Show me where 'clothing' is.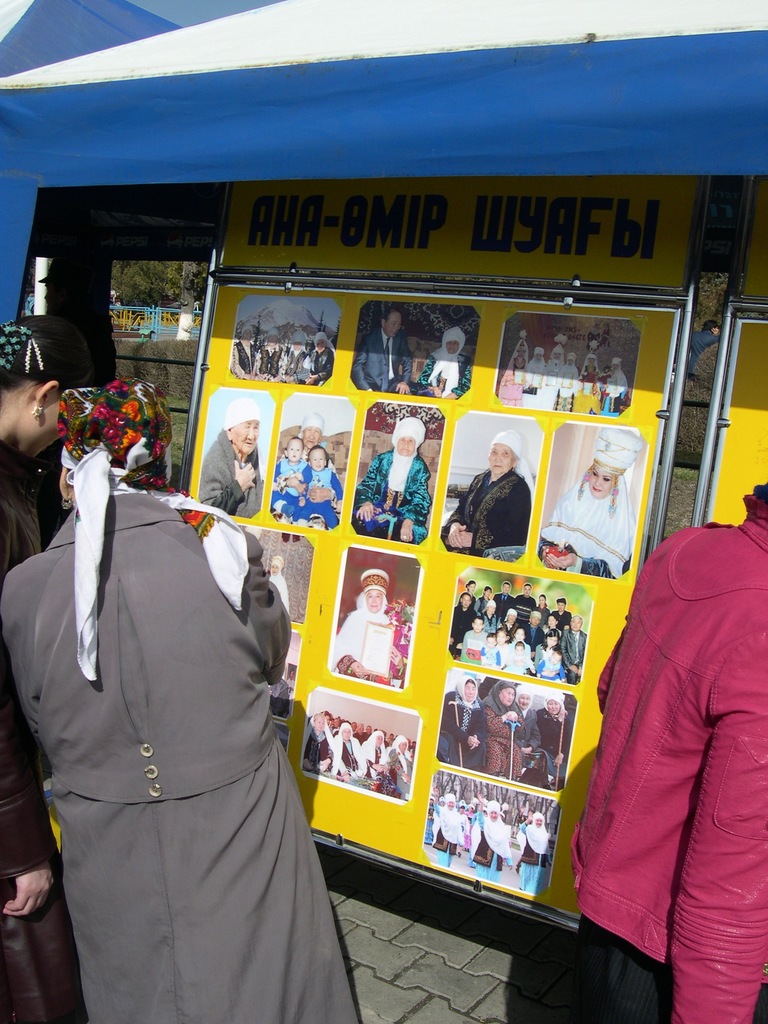
'clothing' is at (x1=538, y1=359, x2=563, y2=406).
